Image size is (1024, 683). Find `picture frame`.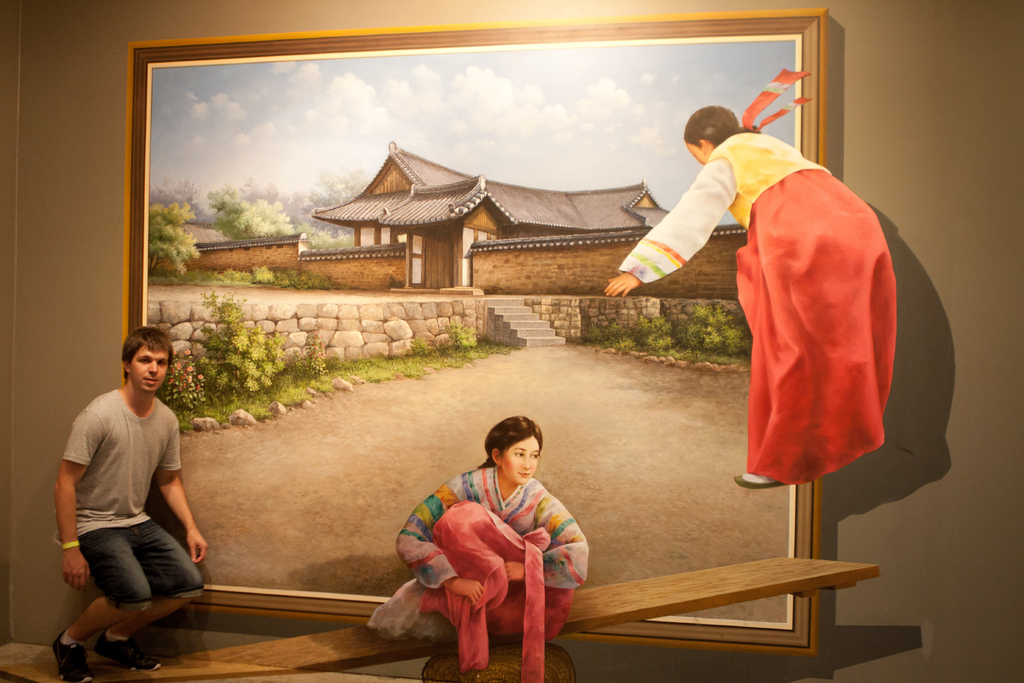
(120,4,826,656).
